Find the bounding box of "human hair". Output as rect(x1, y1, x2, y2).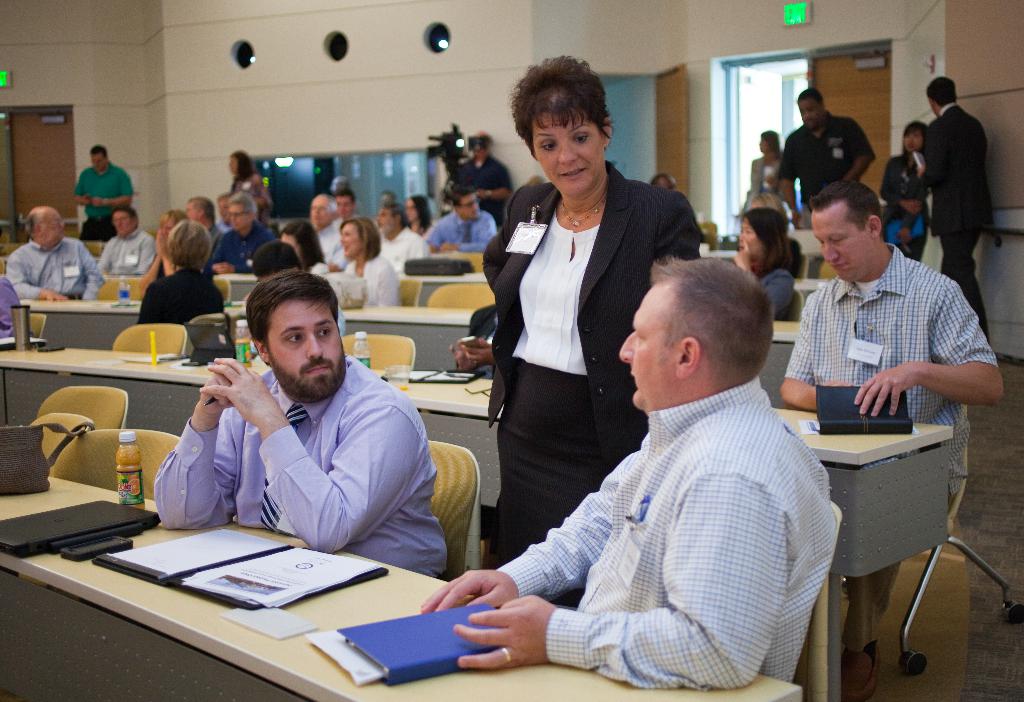
rect(903, 122, 927, 155).
